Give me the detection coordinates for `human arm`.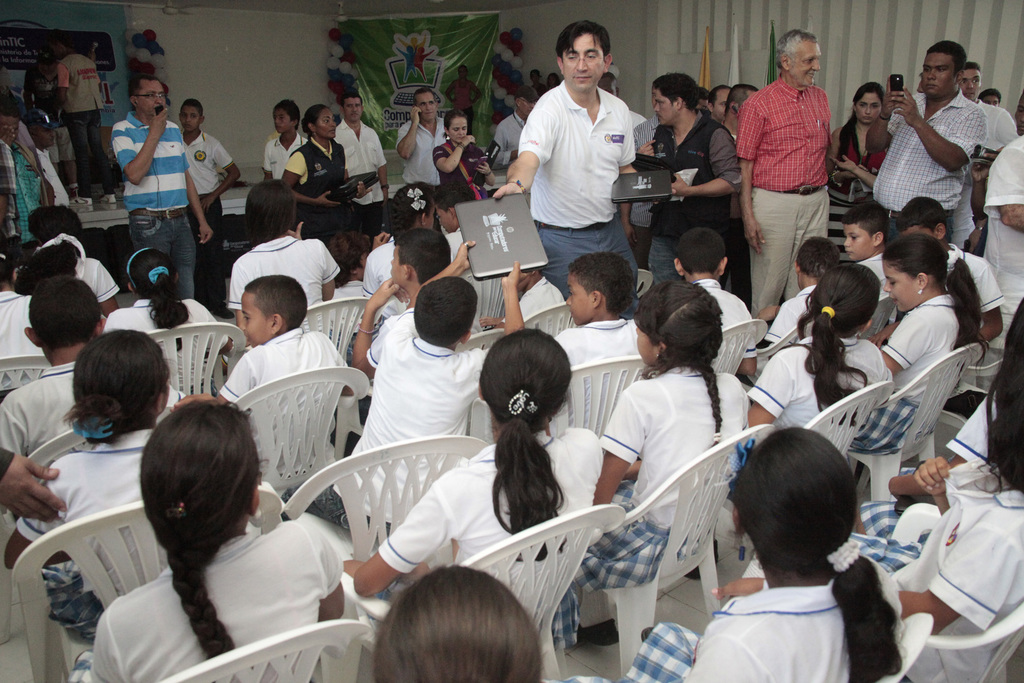
bbox=(1000, 147, 1023, 231).
